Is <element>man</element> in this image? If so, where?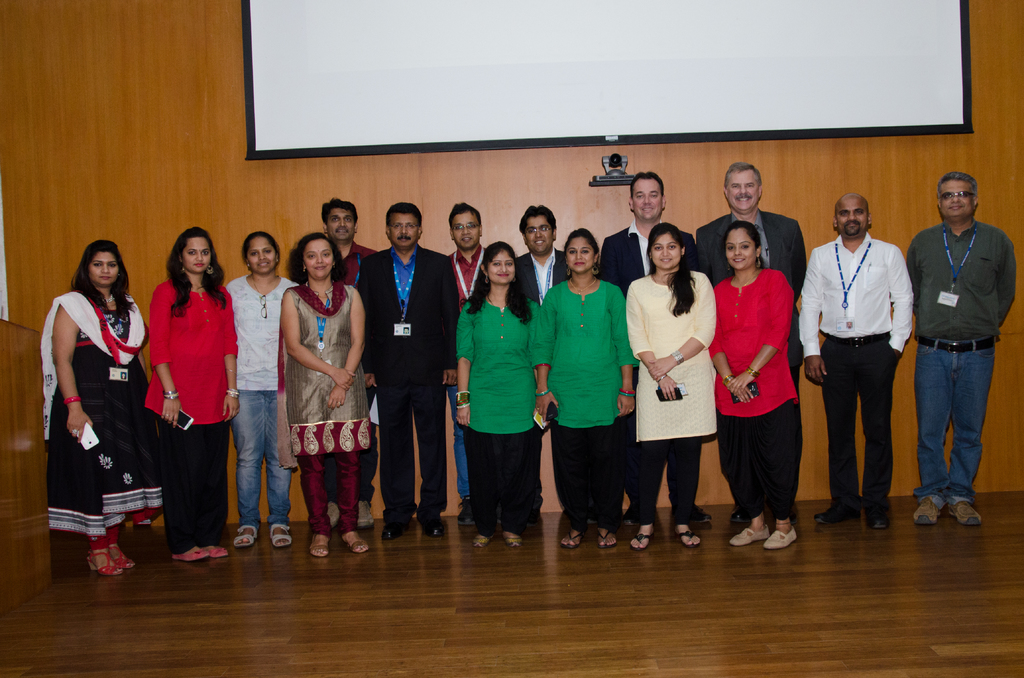
Yes, at 446,202,495,528.
